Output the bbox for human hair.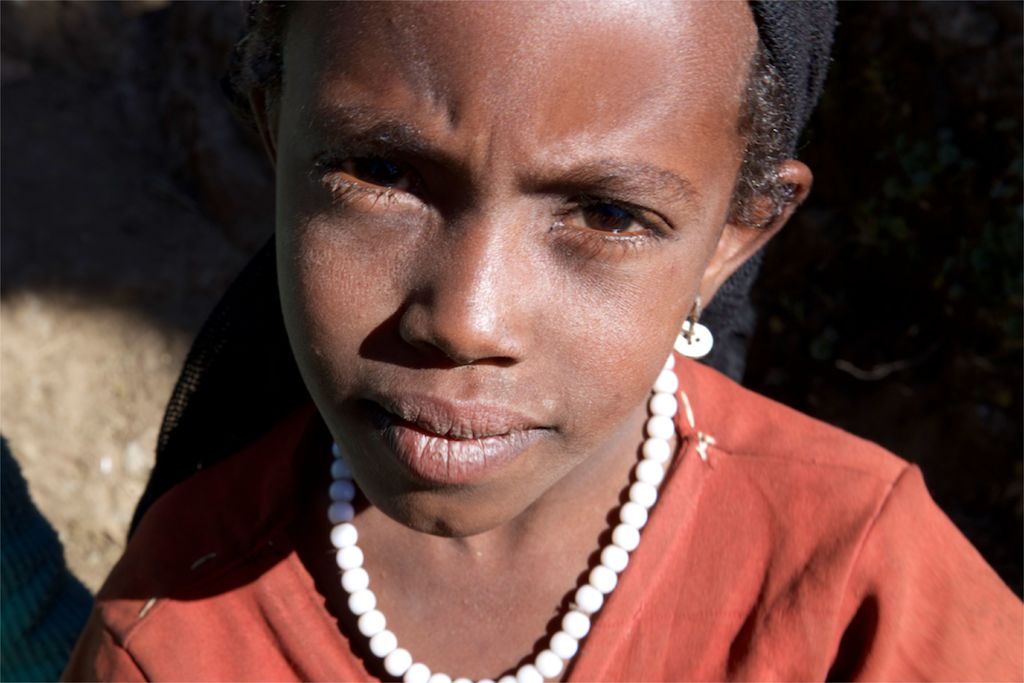
(193,0,792,290).
